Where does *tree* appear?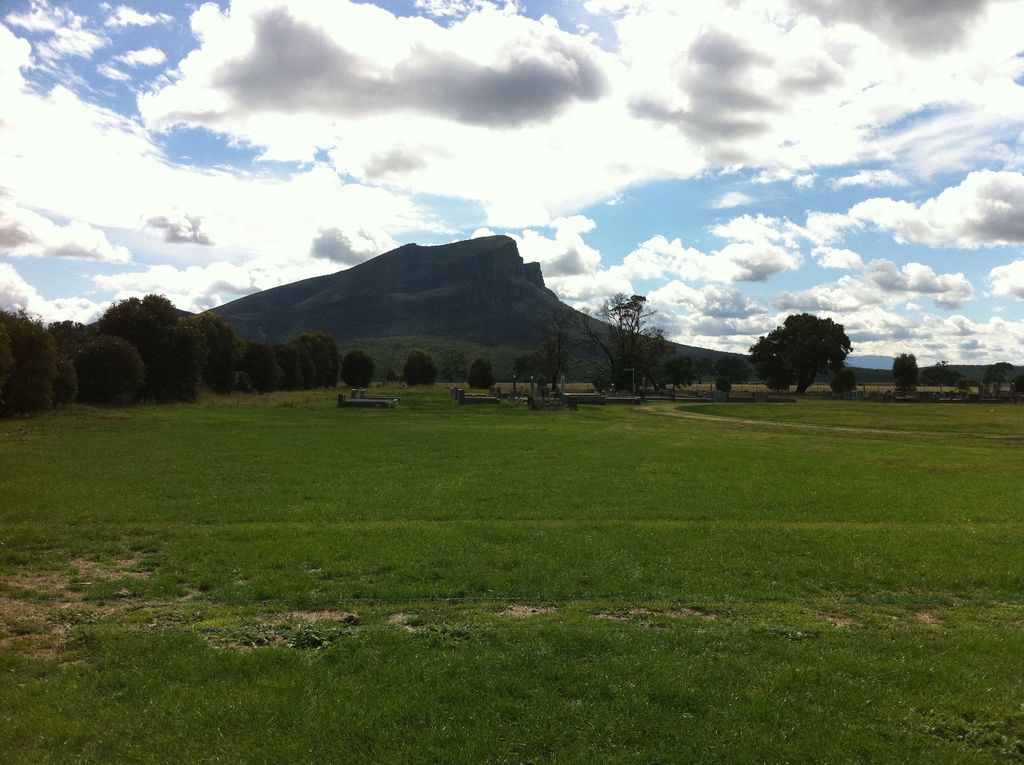
Appears at detection(982, 361, 1012, 390).
